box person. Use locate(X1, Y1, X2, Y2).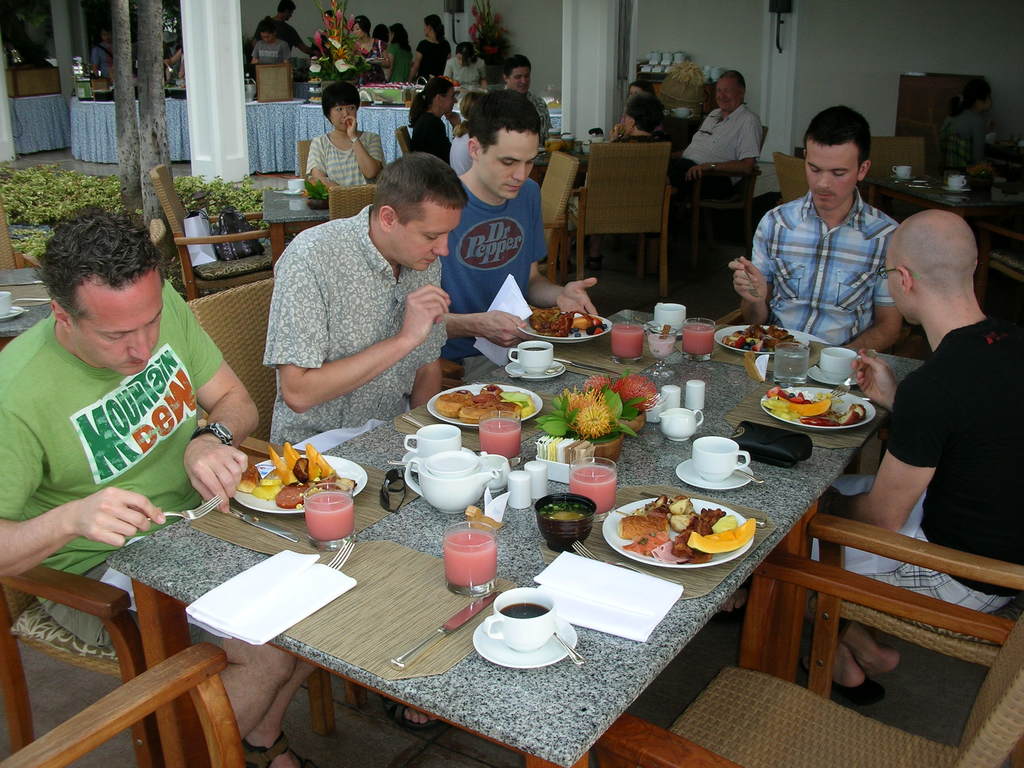
locate(668, 72, 759, 270).
